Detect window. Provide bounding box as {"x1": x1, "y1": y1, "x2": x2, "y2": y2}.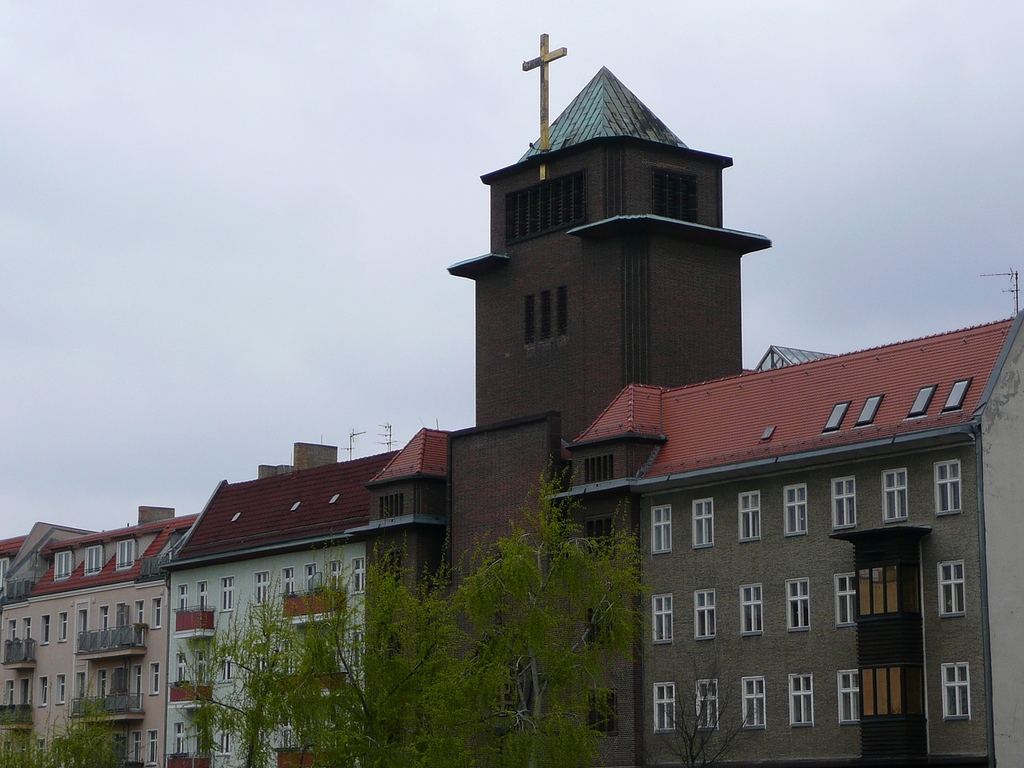
{"x1": 584, "y1": 454, "x2": 612, "y2": 482}.
